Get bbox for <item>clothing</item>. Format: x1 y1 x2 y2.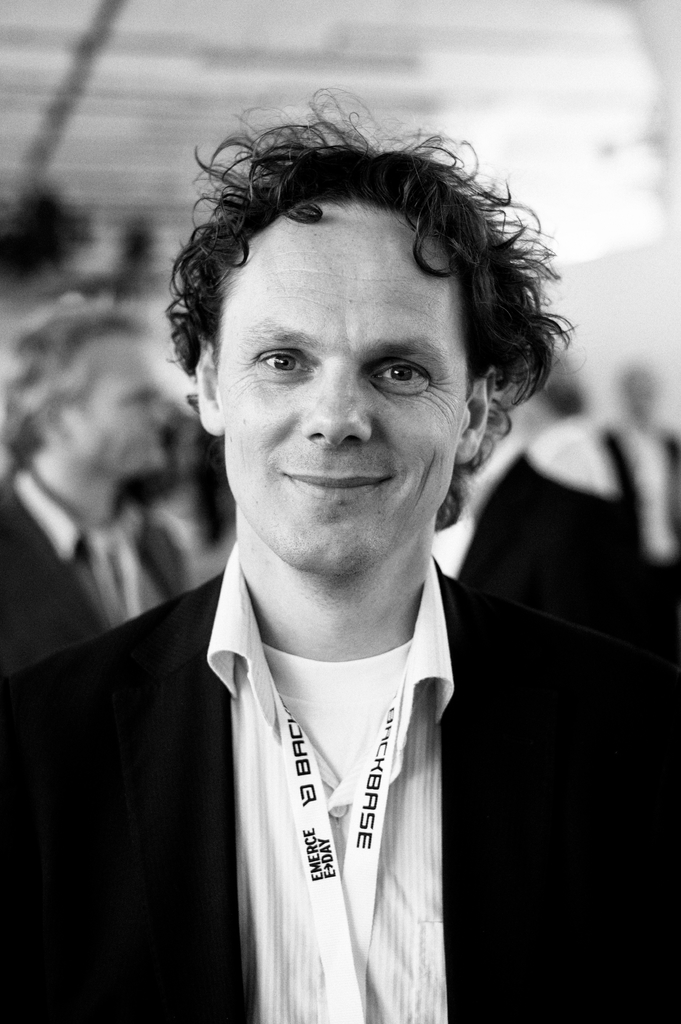
0 536 680 1023.
